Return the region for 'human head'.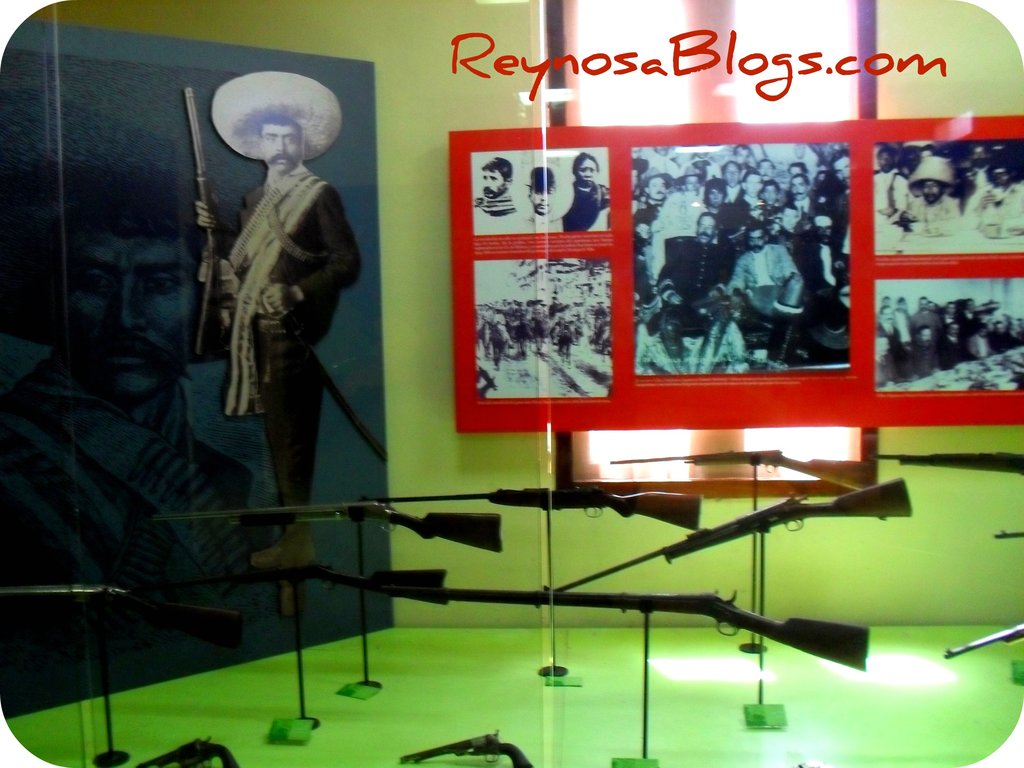
791:173:810:201.
